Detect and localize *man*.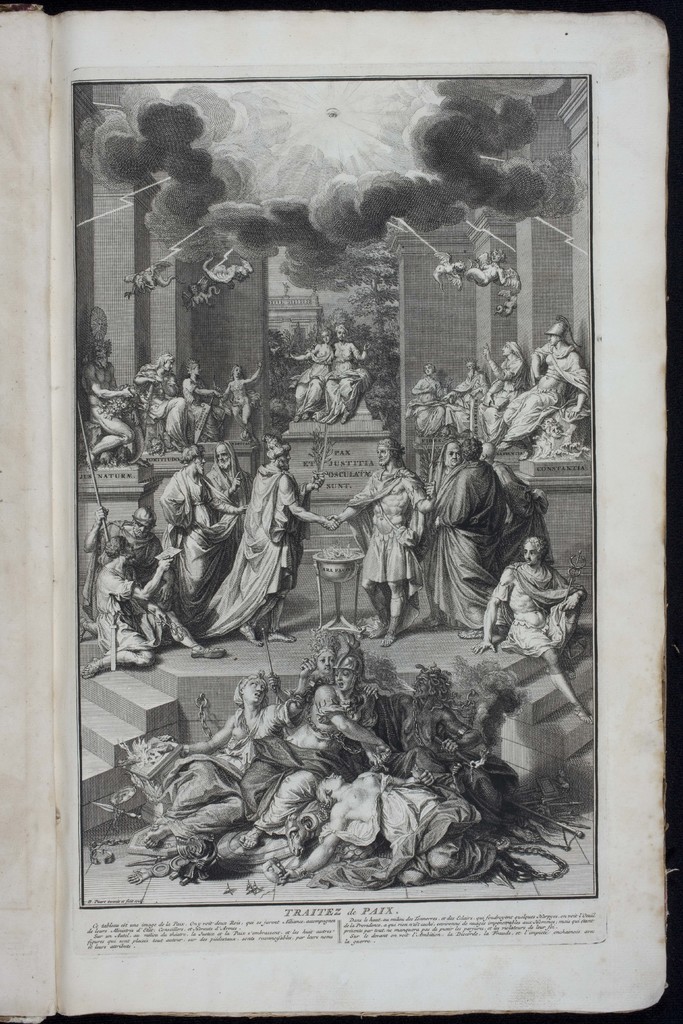
Localized at select_region(78, 339, 132, 470).
